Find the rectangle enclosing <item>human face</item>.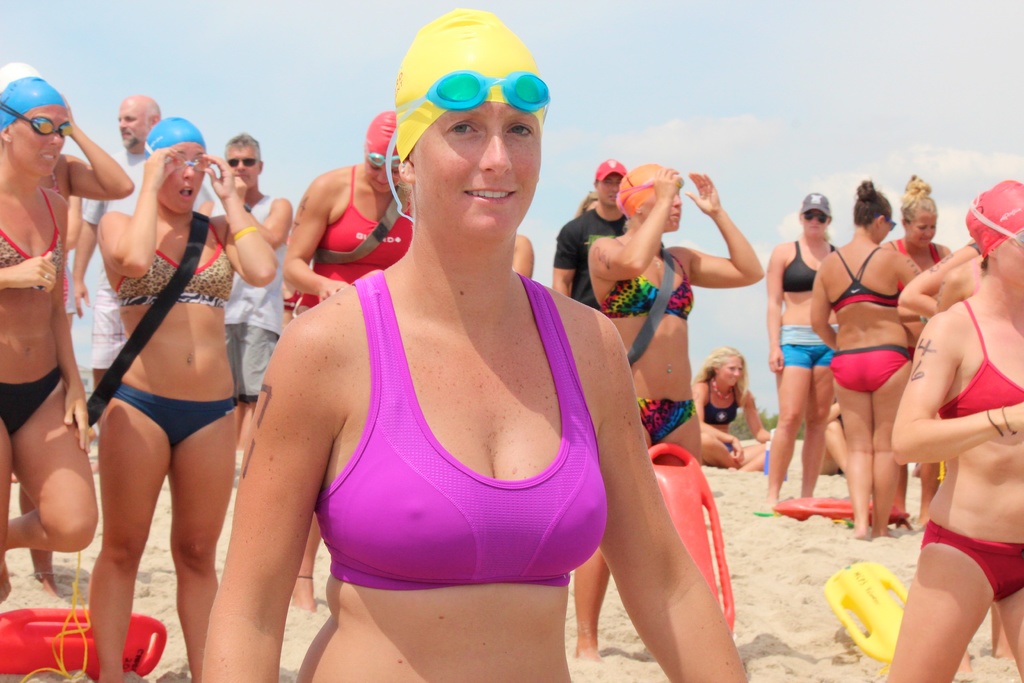
800, 213, 830, 231.
